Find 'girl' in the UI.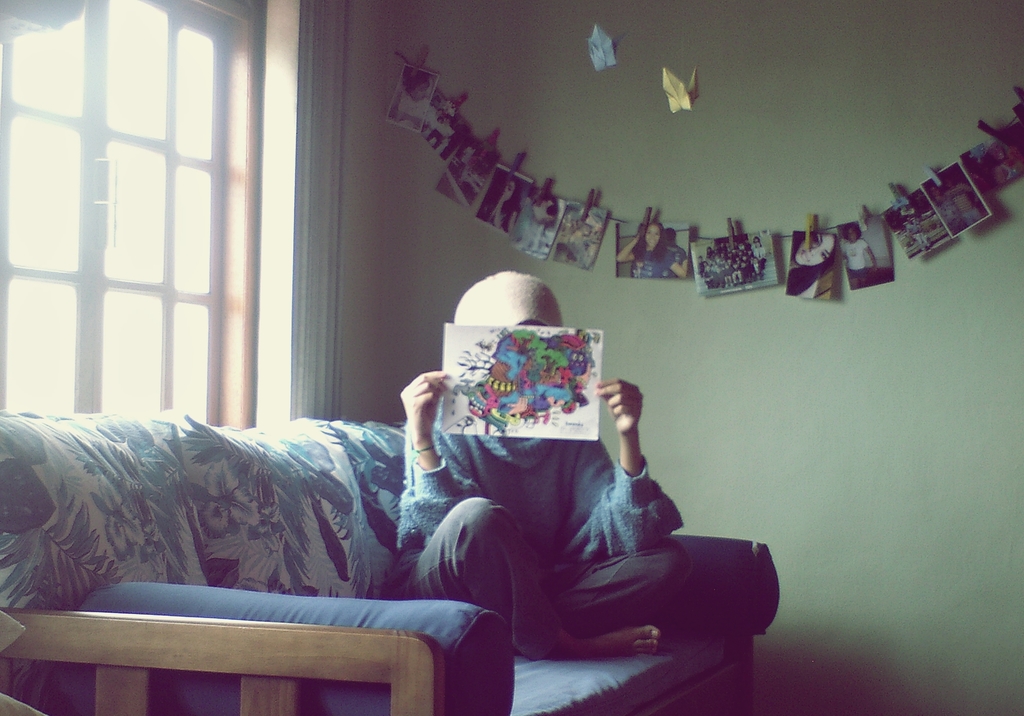
UI element at box(969, 143, 1018, 184).
